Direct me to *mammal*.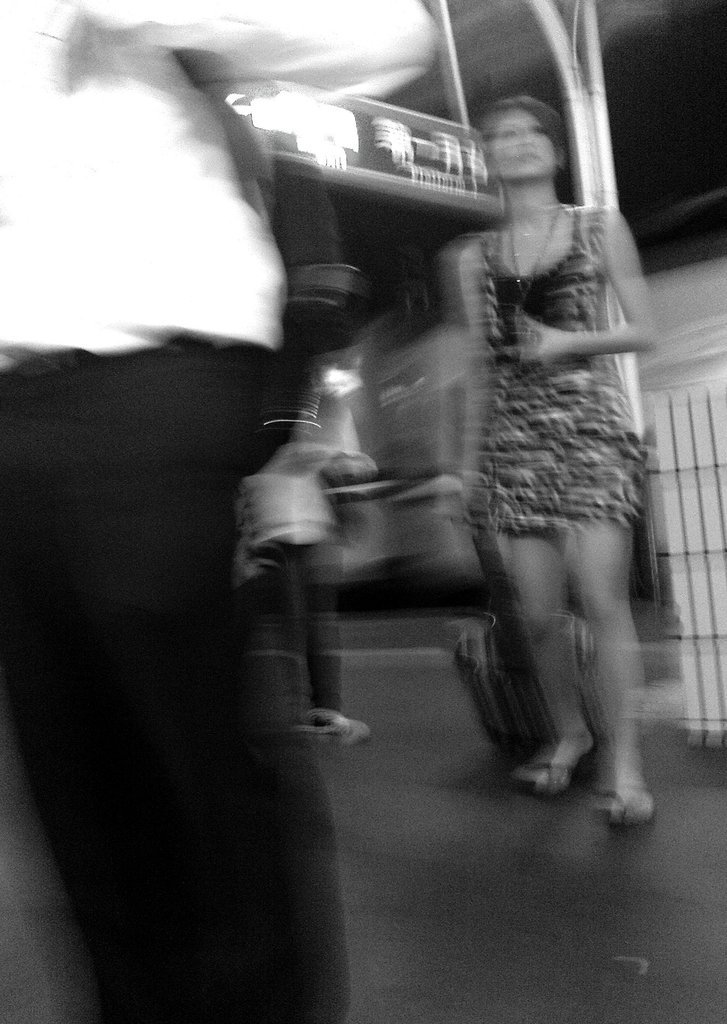
Direction: (x1=409, y1=118, x2=678, y2=767).
